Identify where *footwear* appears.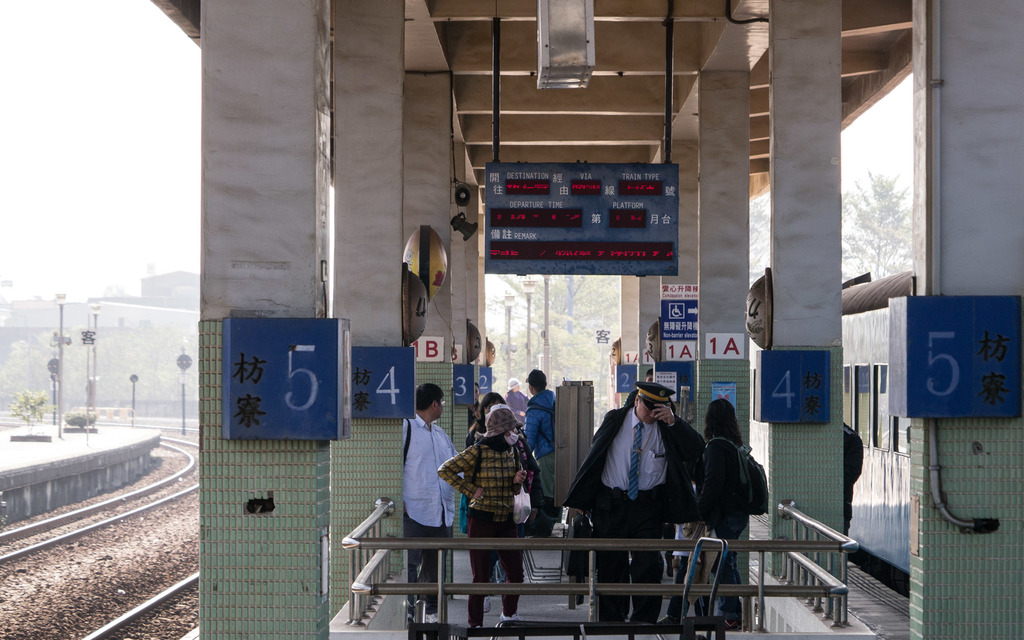
Appears at <bbox>496, 612, 520, 623</bbox>.
